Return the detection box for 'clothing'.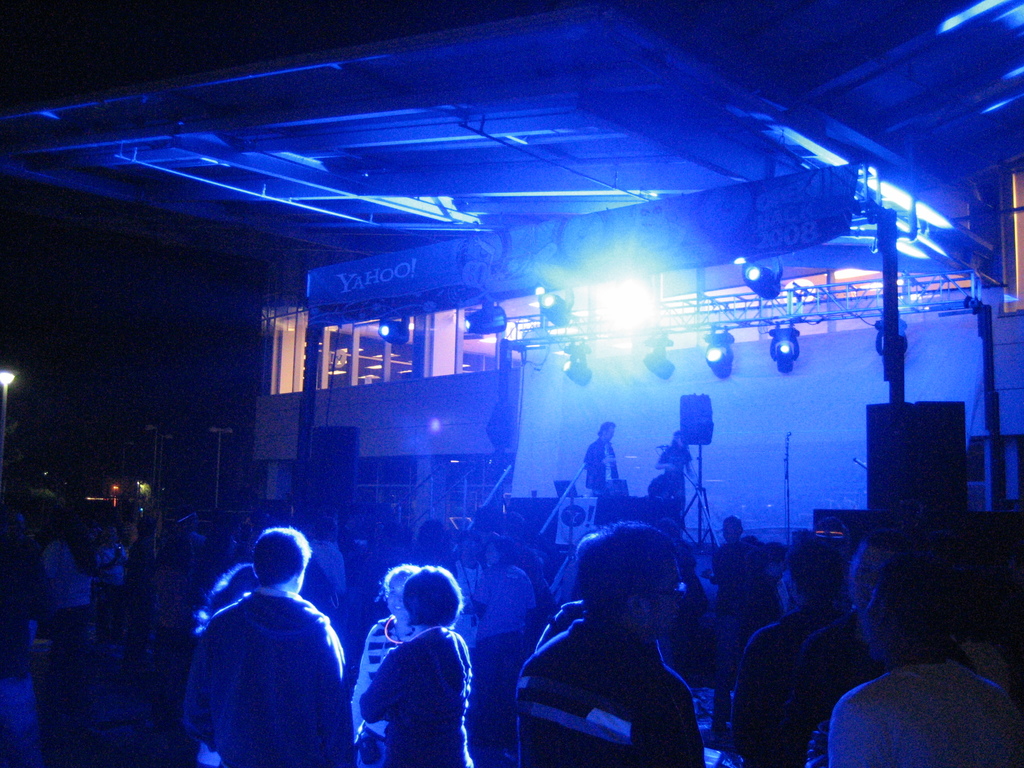
x1=826, y1=660, x2=1023, y2=761.
